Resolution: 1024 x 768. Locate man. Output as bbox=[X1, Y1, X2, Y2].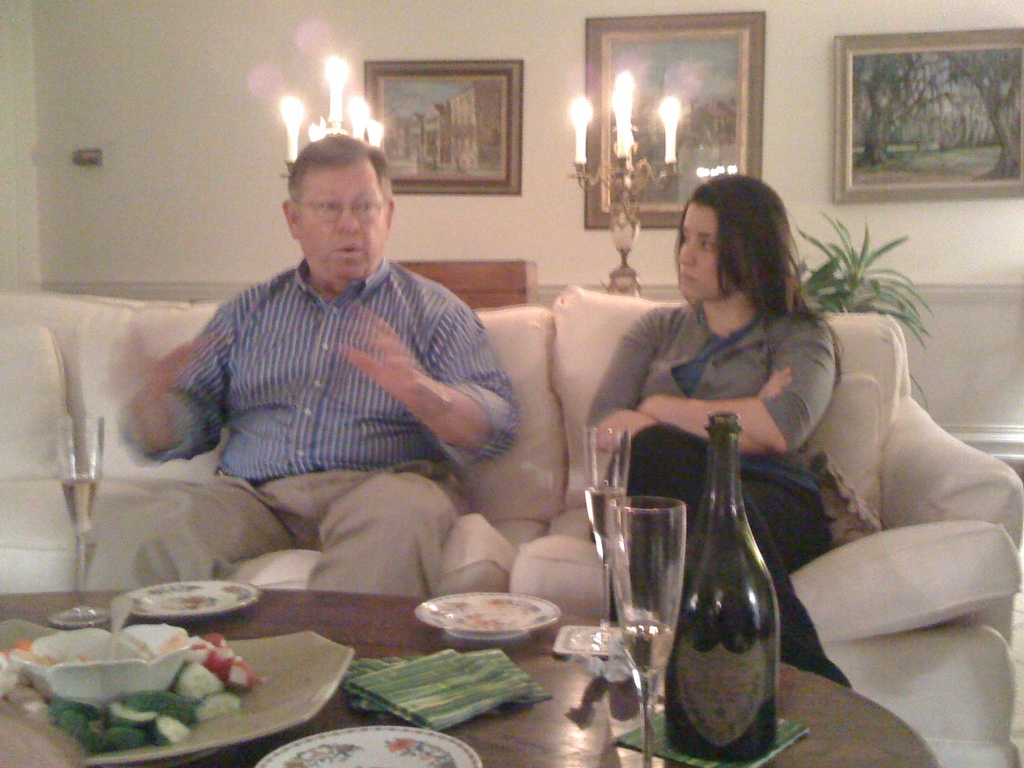
bbox=[148, 129, 557, 578].
